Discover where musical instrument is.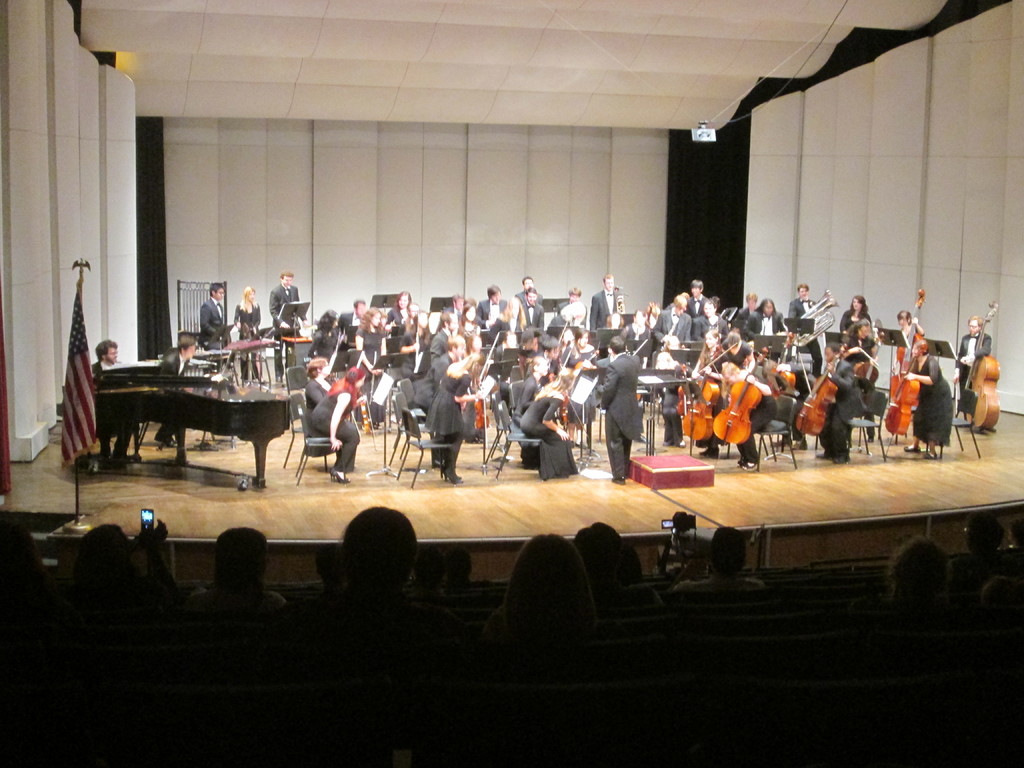
Discovered at [x1=356, y1=392, x2=374, y2=442].
